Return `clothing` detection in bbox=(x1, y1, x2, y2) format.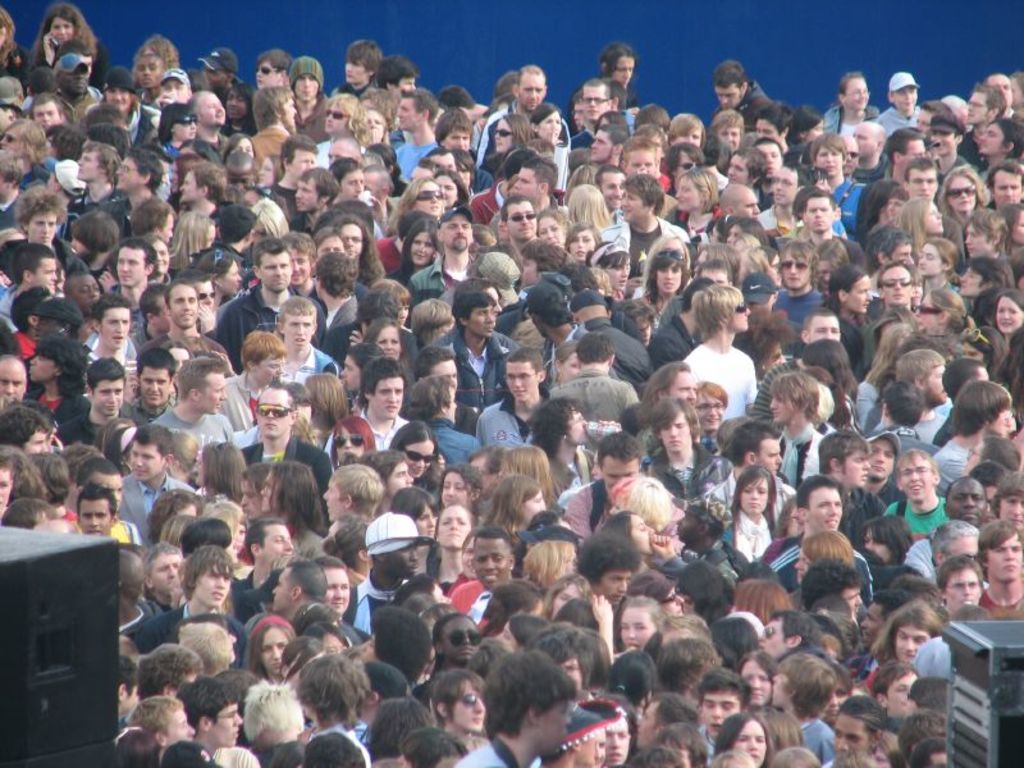
bbox=(310, 294, 357, 365).
